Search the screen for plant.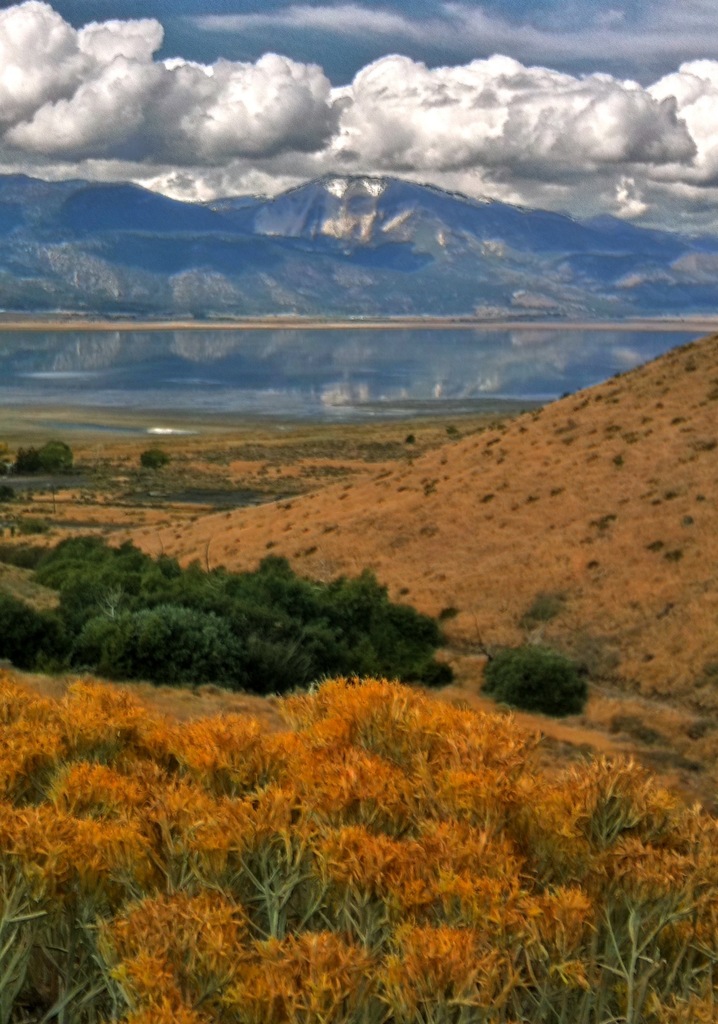
Found at rect(3, 429, 78, 478).
